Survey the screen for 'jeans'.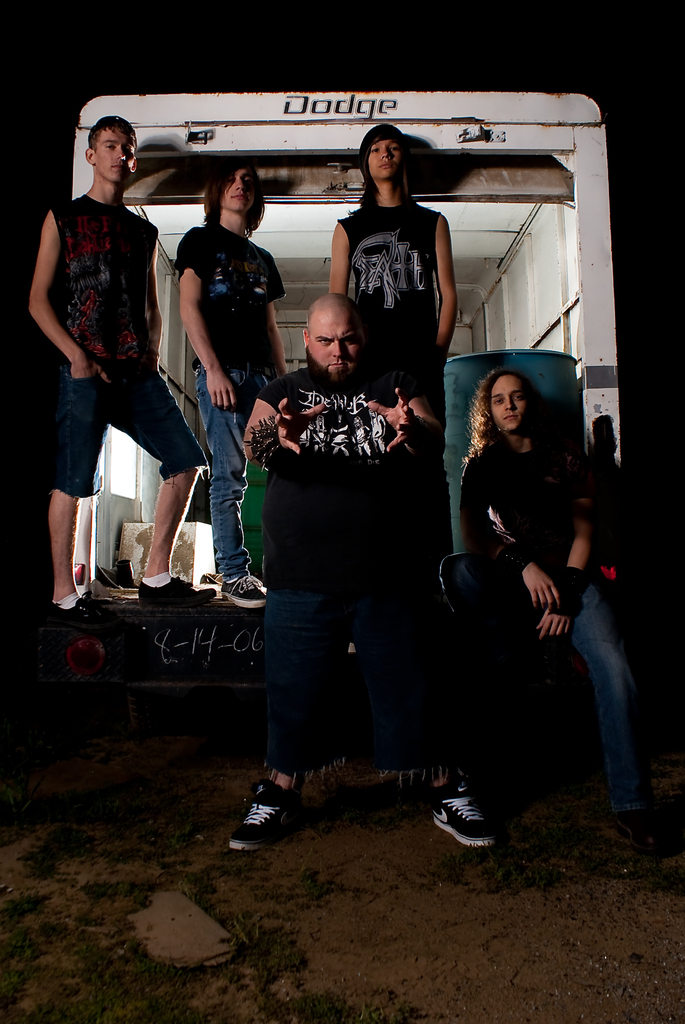
Survey found: [x1=172, y1=365, x2=255, y2=600].
